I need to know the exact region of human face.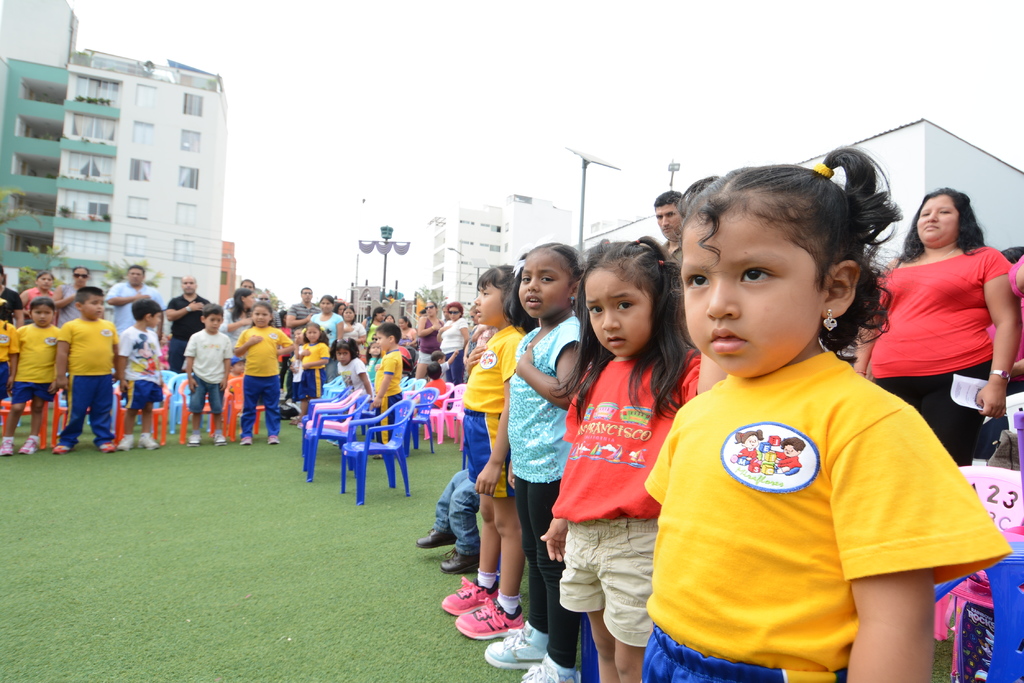
Region: bbox(241, 280, 255, 289).
